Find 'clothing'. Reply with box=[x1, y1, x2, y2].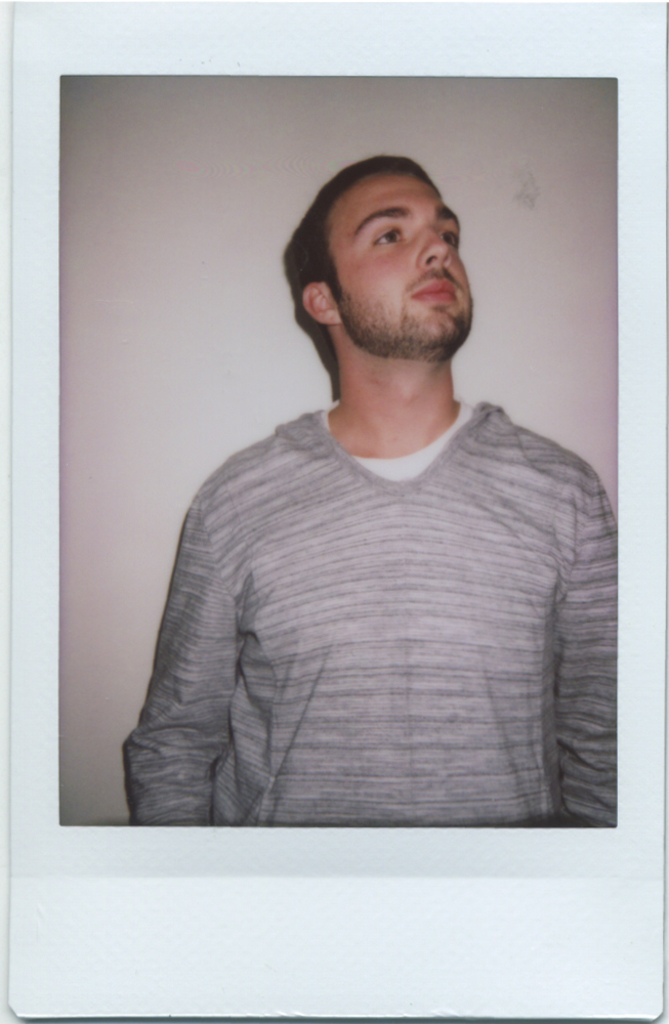
box=[102, 346, 629, 852].
